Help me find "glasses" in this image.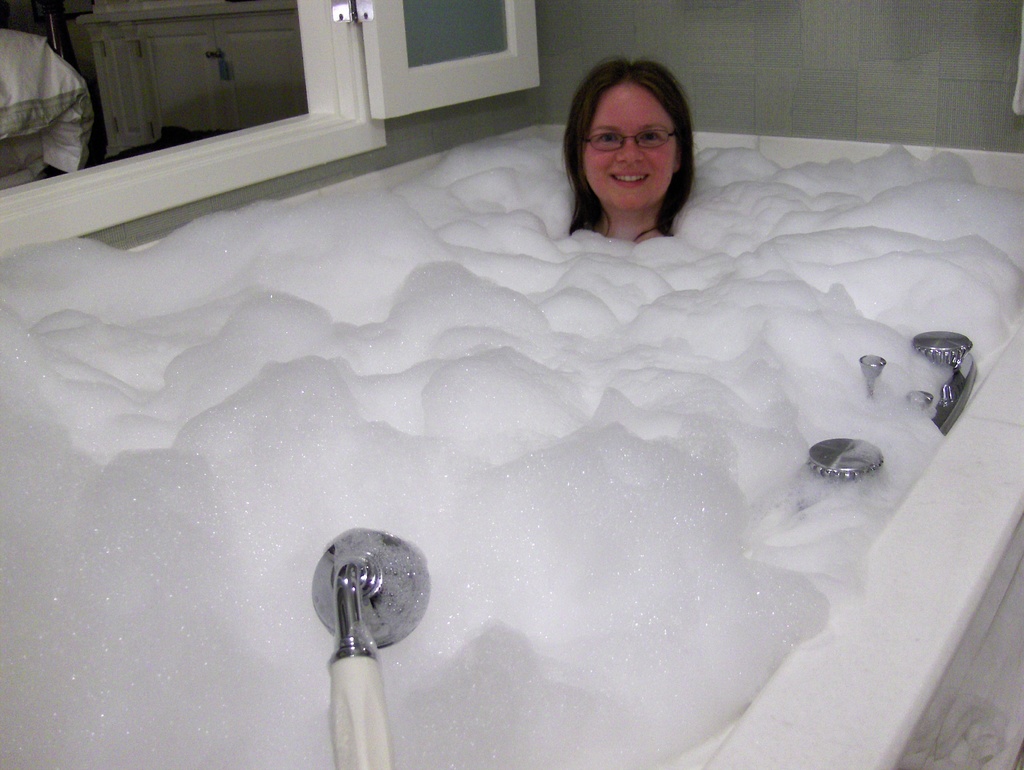
Found it: 580/127/678/151.
